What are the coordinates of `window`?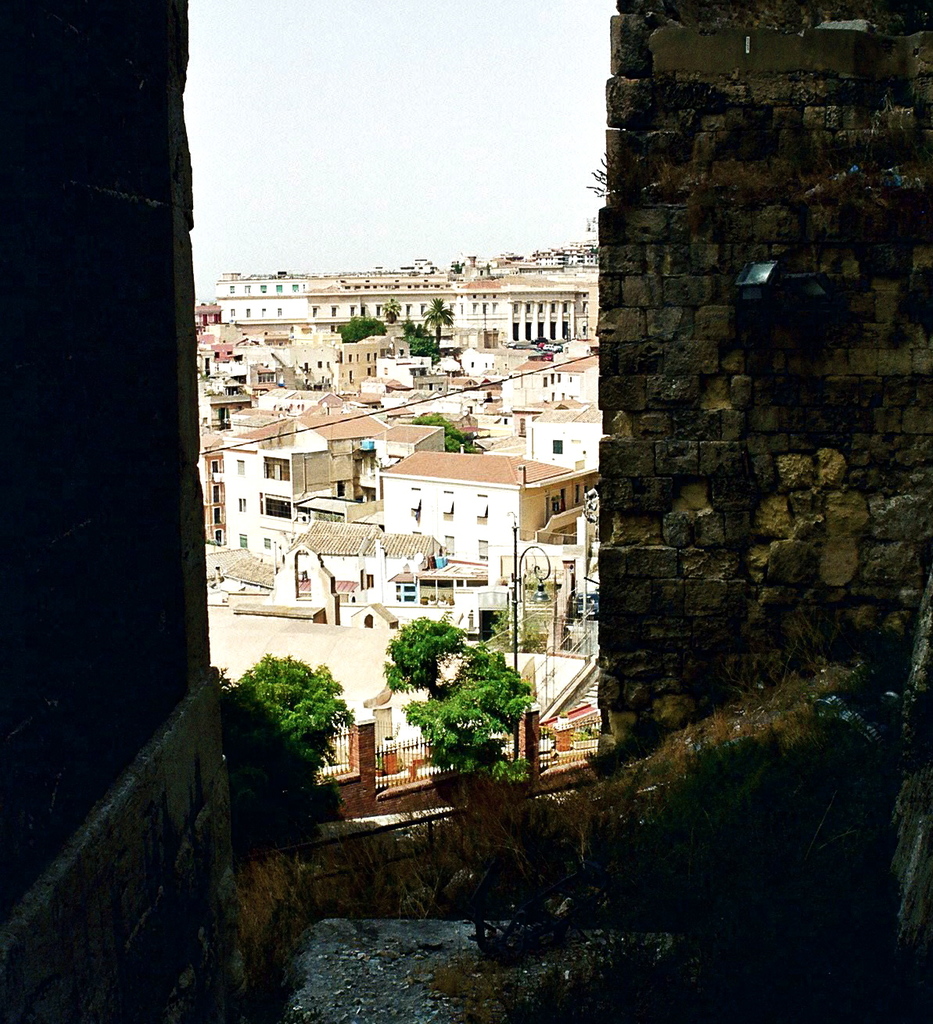
538 305 542 316.
